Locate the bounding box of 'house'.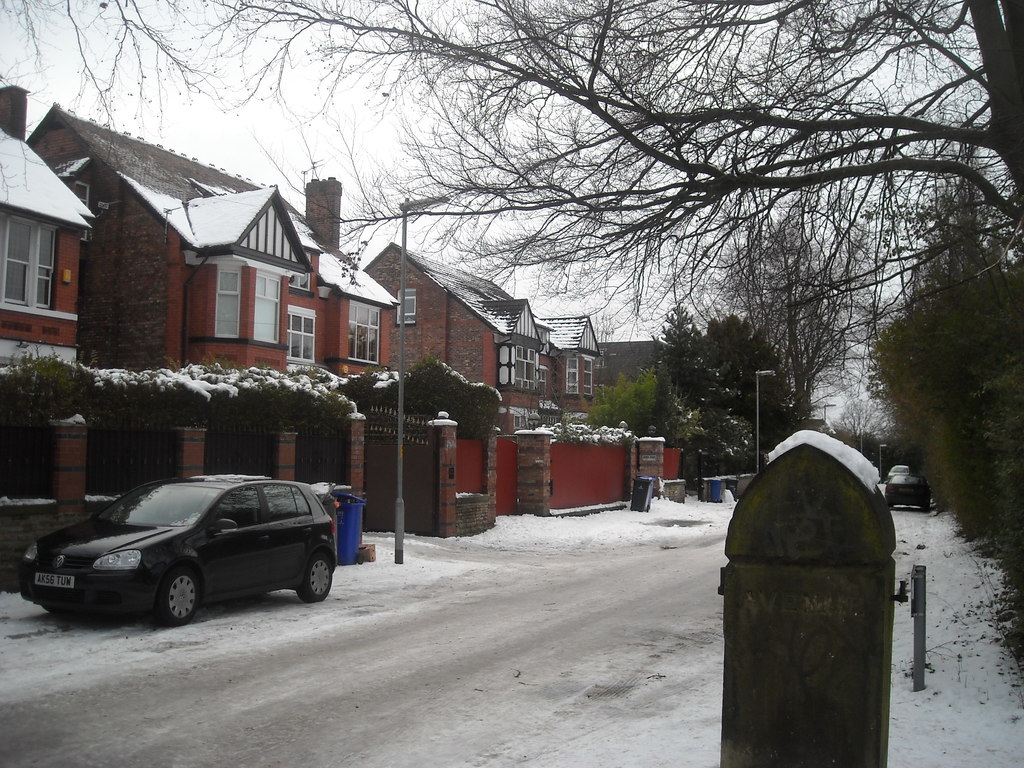
Bounding box: [367,237,564,436].
